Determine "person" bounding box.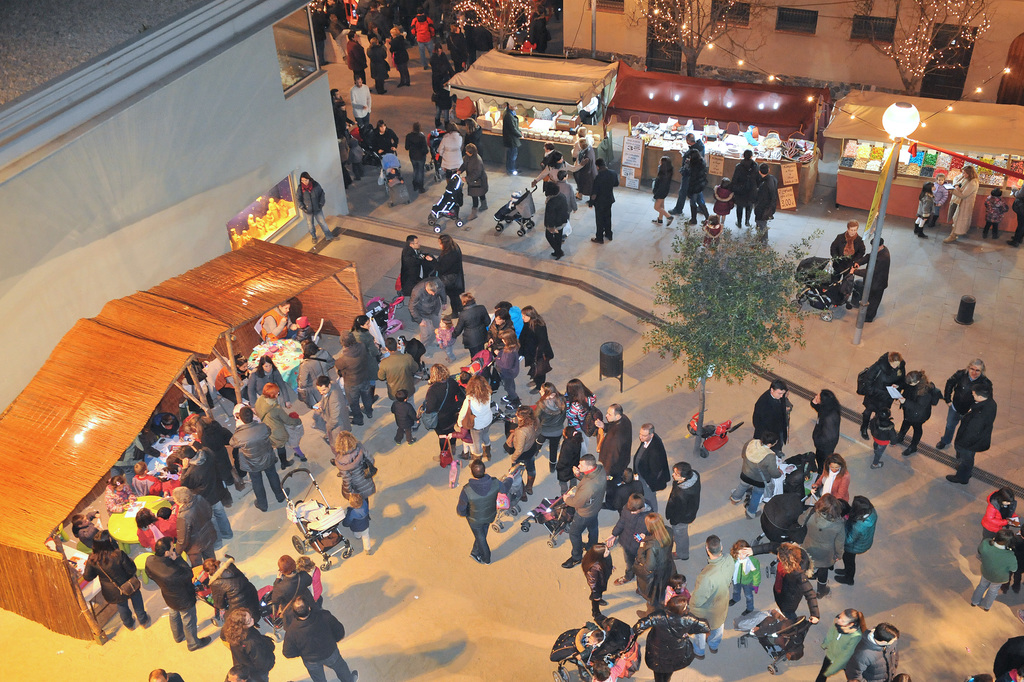
Determined: Rect(431, 125, 465, 204).
